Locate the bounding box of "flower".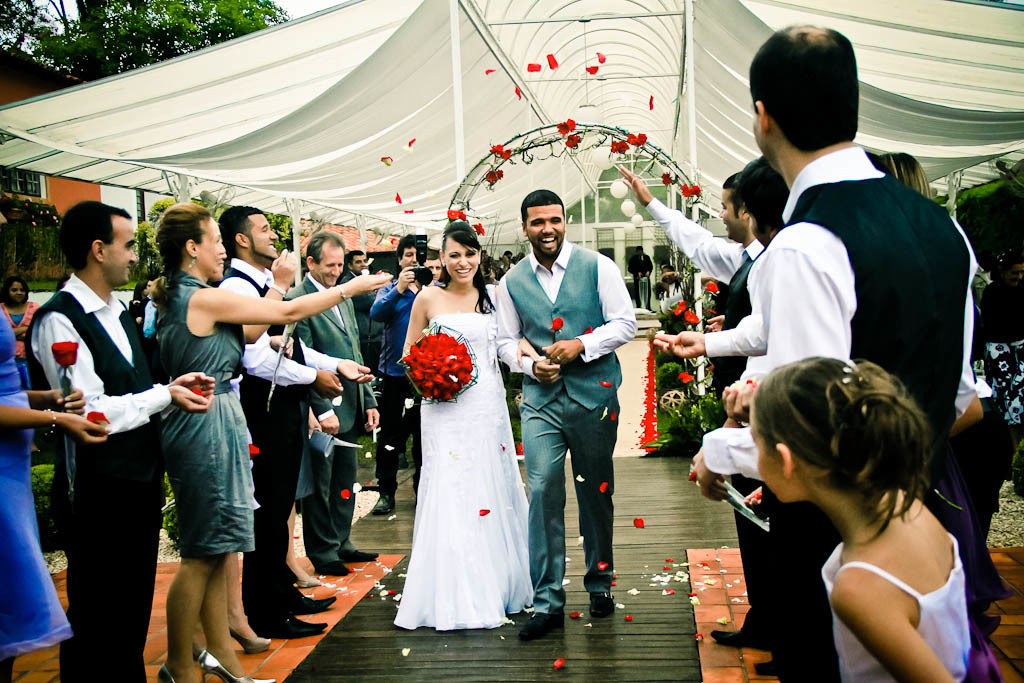
Bounding box: Rect(86, 405, 104, 438).
